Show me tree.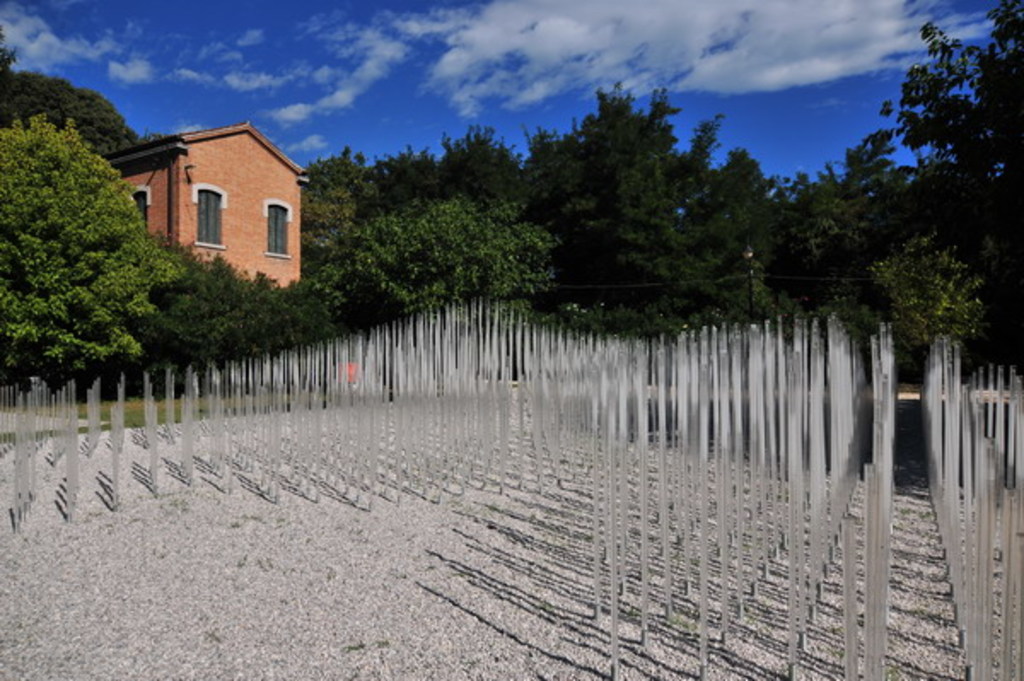
tree is here: [left=157, top=230, right=314, bottom=381].
